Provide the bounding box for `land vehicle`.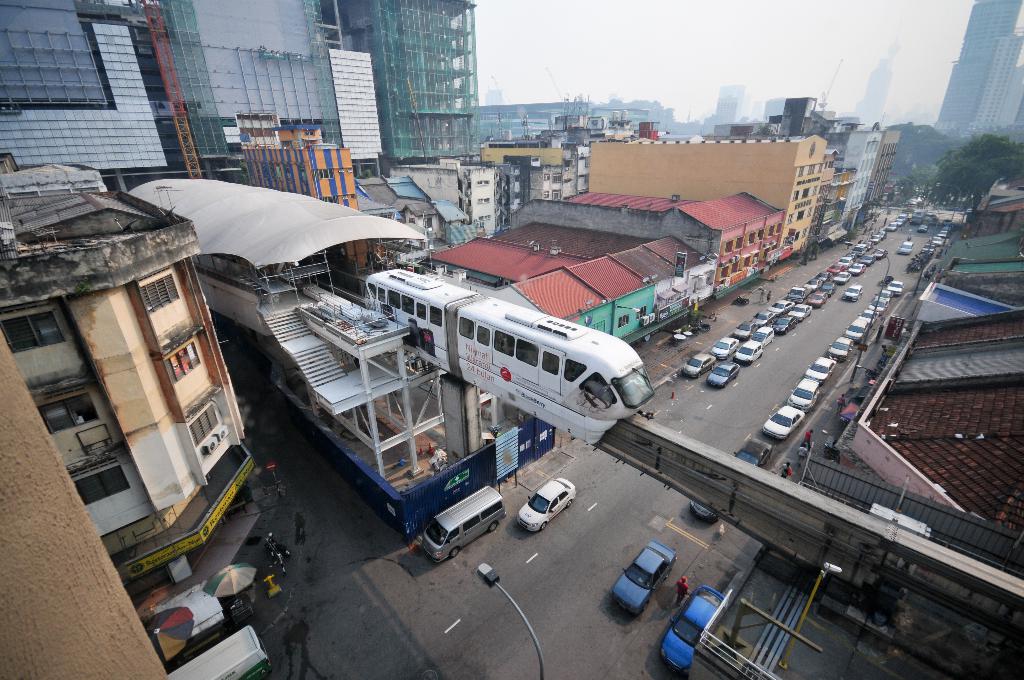
{"x1": 837, "y1": 254, "x2": 854, "y2": 269}.
